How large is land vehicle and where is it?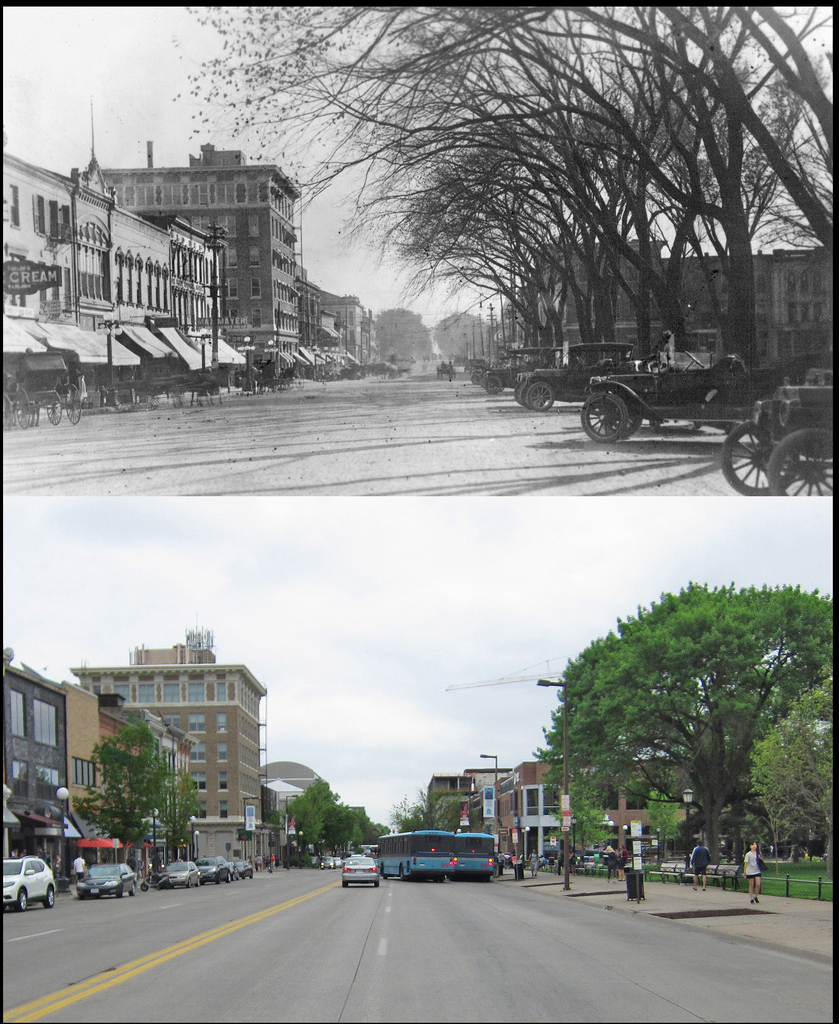
Bounding box: x1=379, y1=832, x2=452, y2=879.
